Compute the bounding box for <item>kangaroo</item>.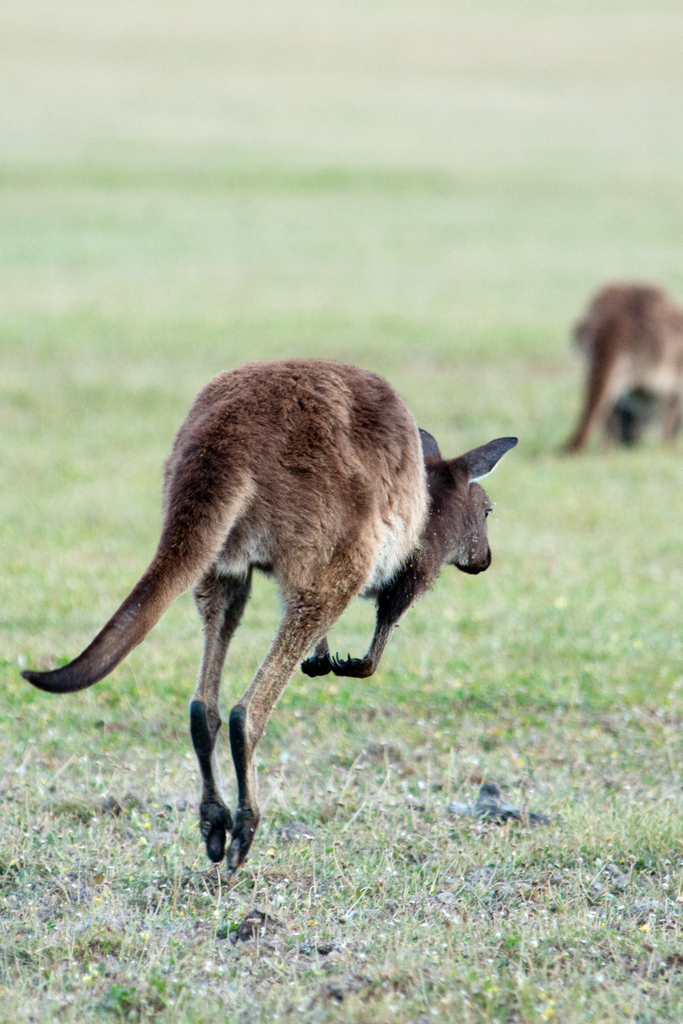
x1=16 y1=355 x2=520 y2=876.
